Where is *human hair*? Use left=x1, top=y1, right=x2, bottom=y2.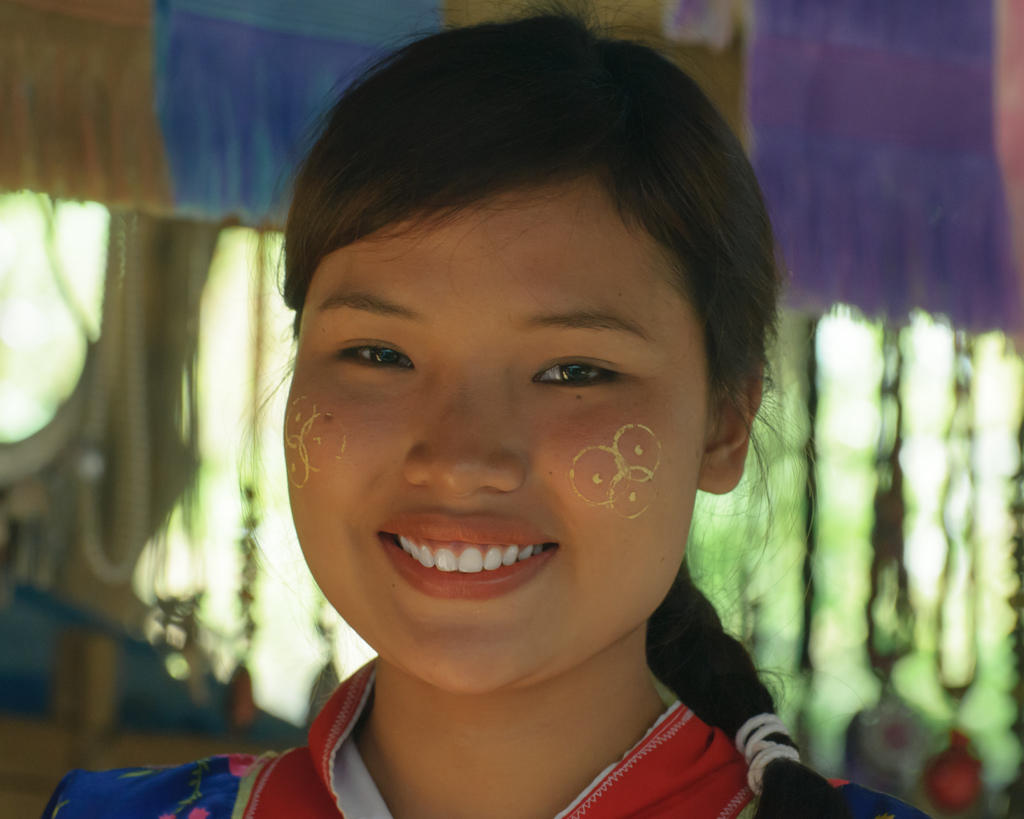
left=264, top=10, right=838, bottom=815.
